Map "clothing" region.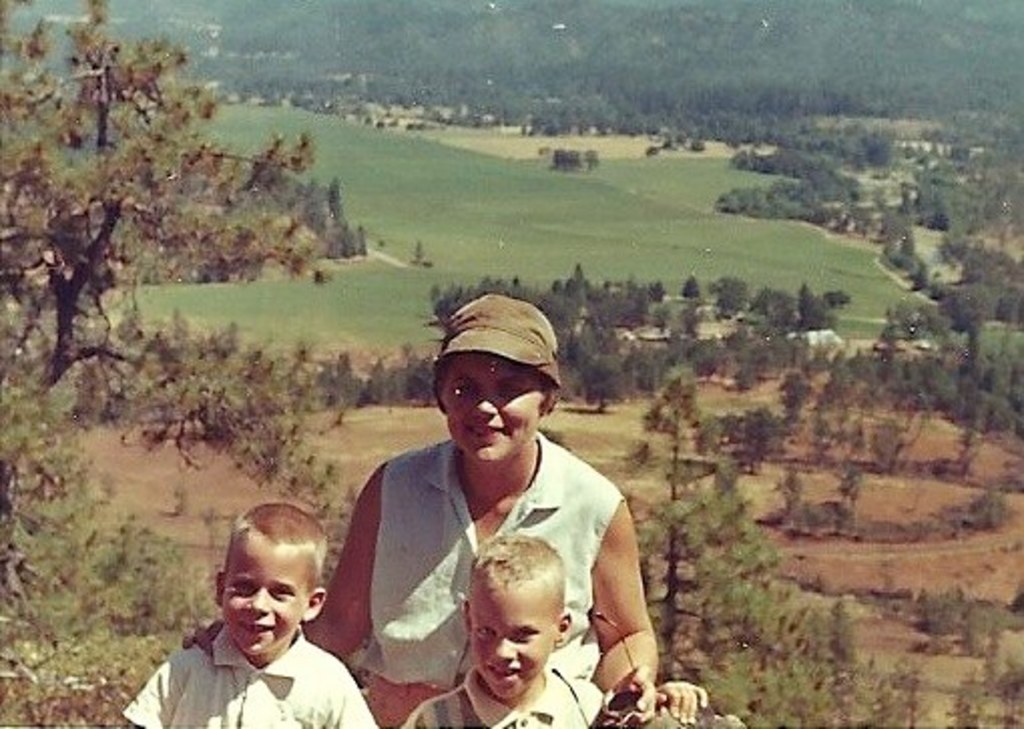
Mapped to x1=122 y1=625 x2=379 y2=727.
